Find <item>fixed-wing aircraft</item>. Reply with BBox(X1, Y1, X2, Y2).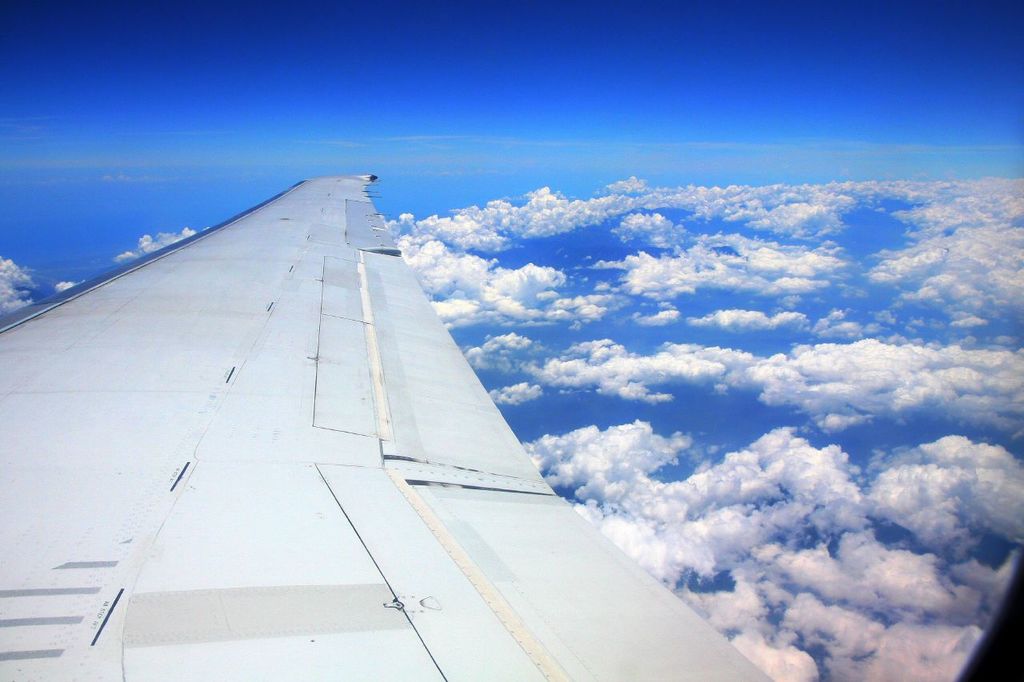
BBox(0, 172, 777, 681).
